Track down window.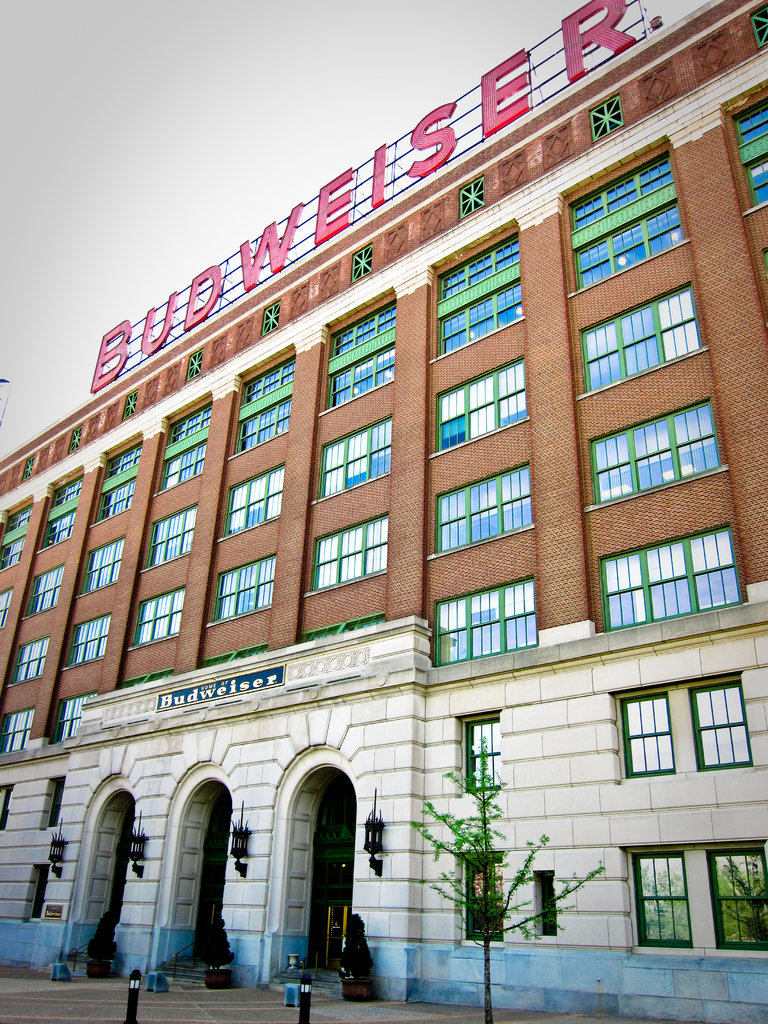
Tracked to rect(26, 564, 66, 617).
